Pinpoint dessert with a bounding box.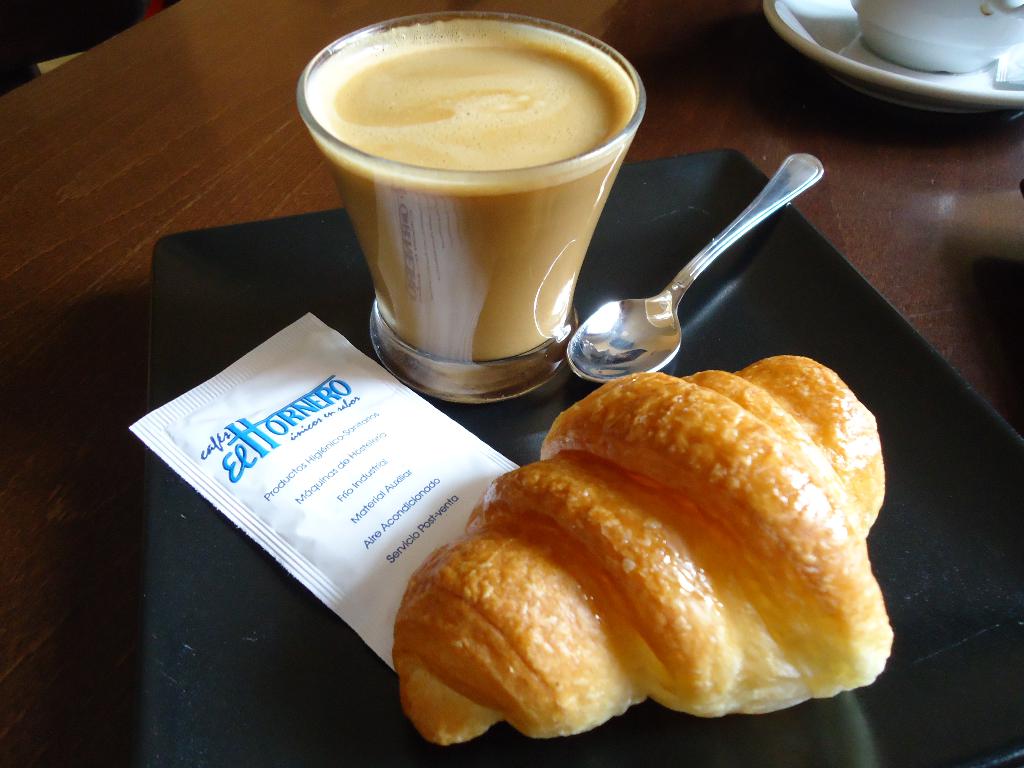
(396, 359, 899, 742).
